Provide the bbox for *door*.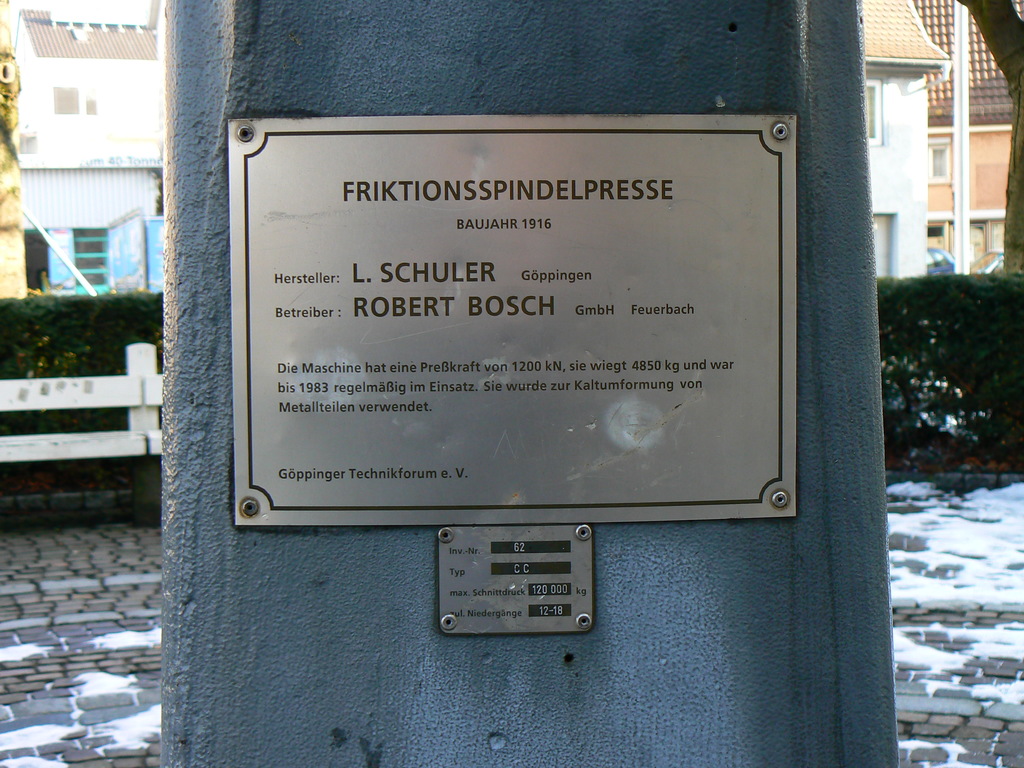
region(874, 212, 893, 280).
